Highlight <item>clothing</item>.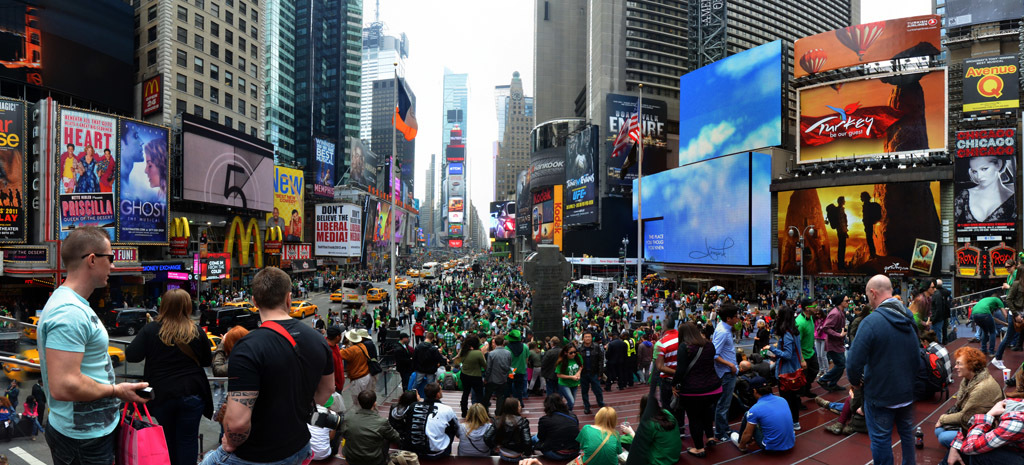
Highlighted region: (455,419,497,452).
